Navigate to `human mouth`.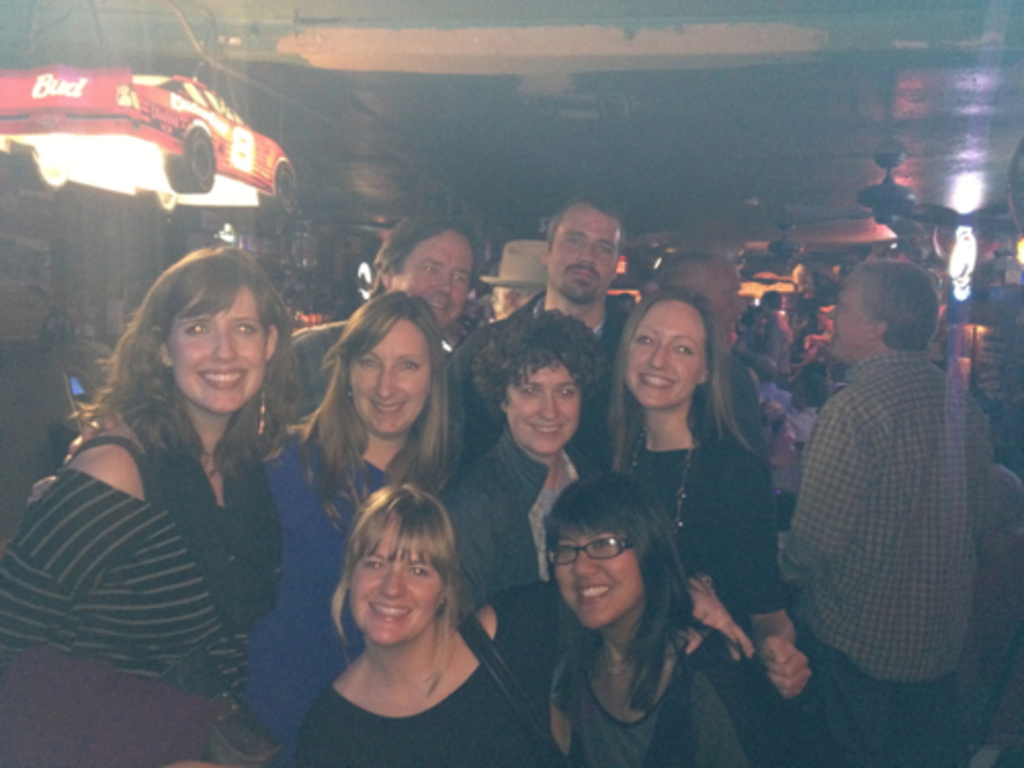
Navigation target: x1=565 y1=256 x2=600 y2=289.
